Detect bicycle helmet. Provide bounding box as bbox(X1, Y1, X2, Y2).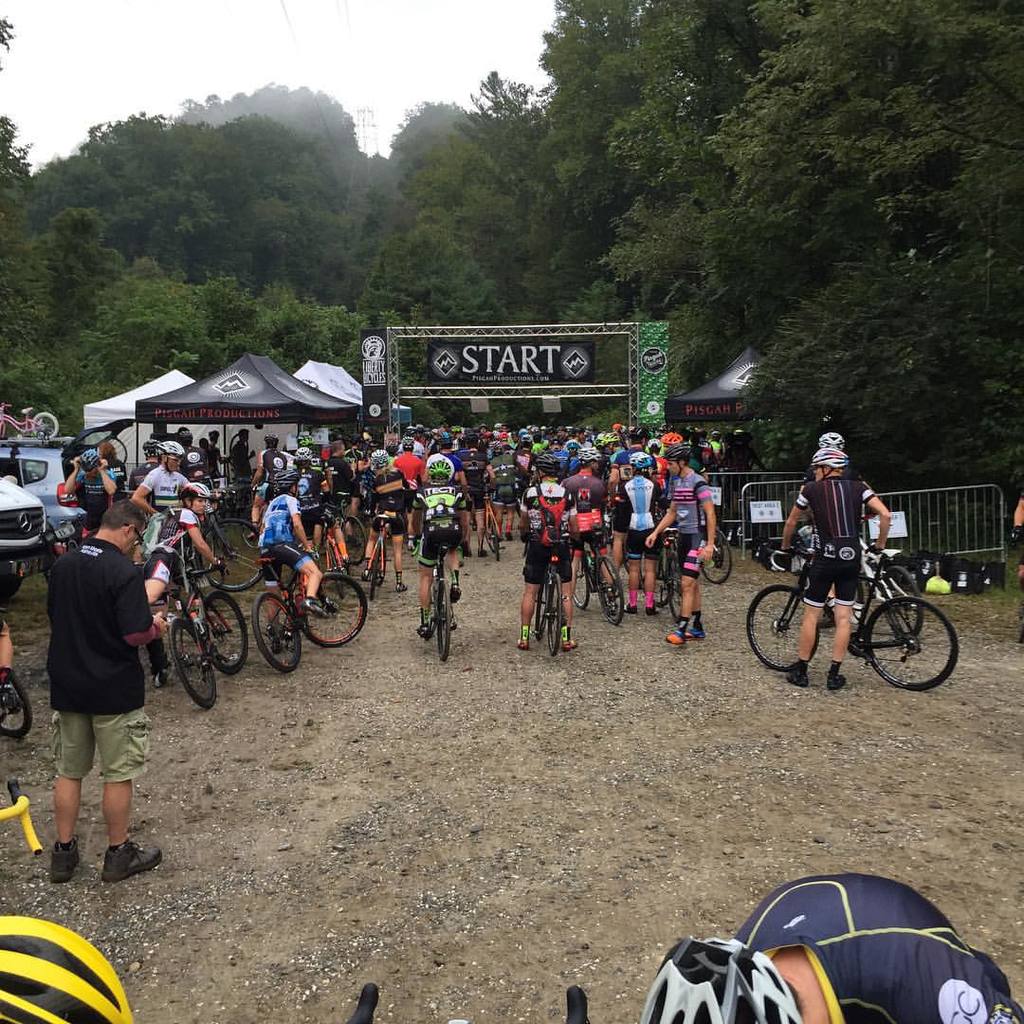
bbox(531, 451, 561, 472).
